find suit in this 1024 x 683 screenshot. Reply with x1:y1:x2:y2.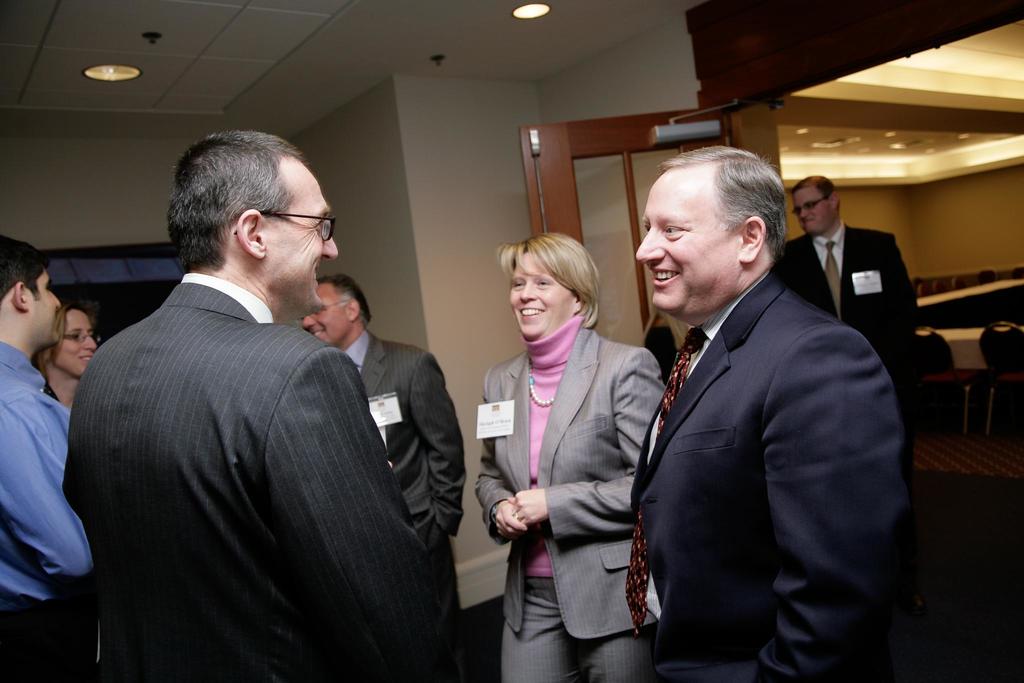
472:312:668:682.
